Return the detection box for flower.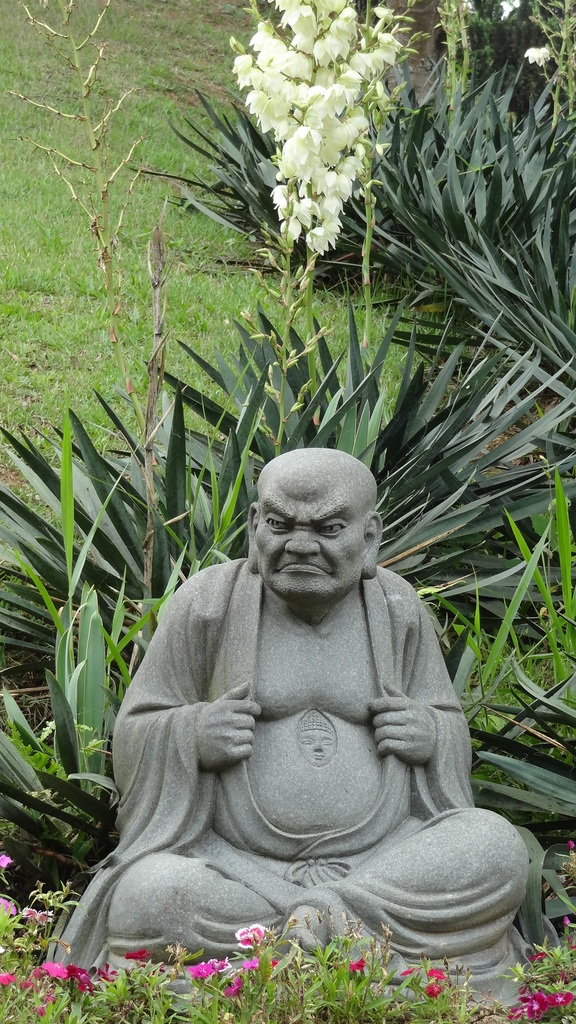
BBox(533, 951, 548, 956).
